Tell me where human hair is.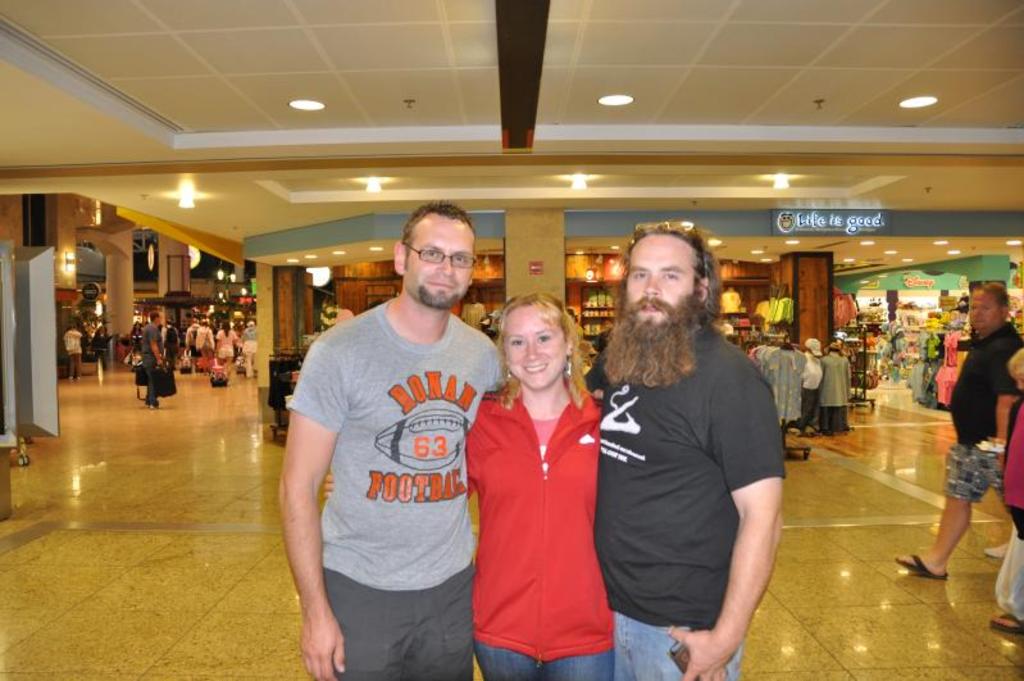
human hair is at {"left": 401, "top": 199, "right": 473, "bottom": 254}.
